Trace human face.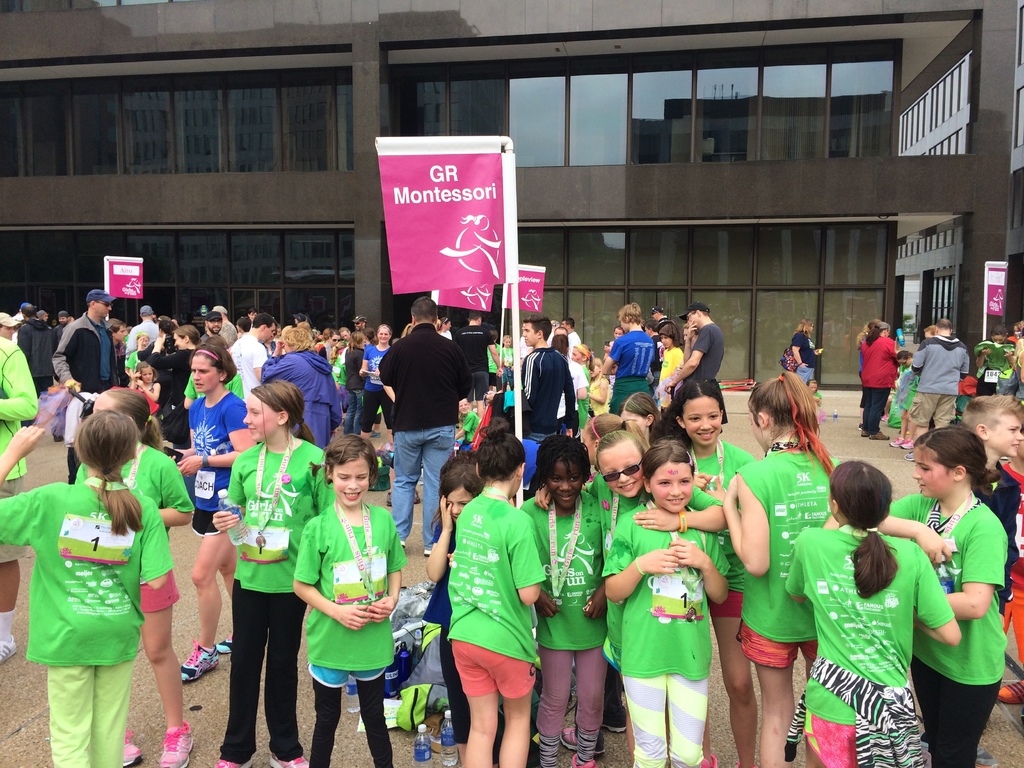
Traced to (x1=336, y1=460, x2=371, y2=506).
